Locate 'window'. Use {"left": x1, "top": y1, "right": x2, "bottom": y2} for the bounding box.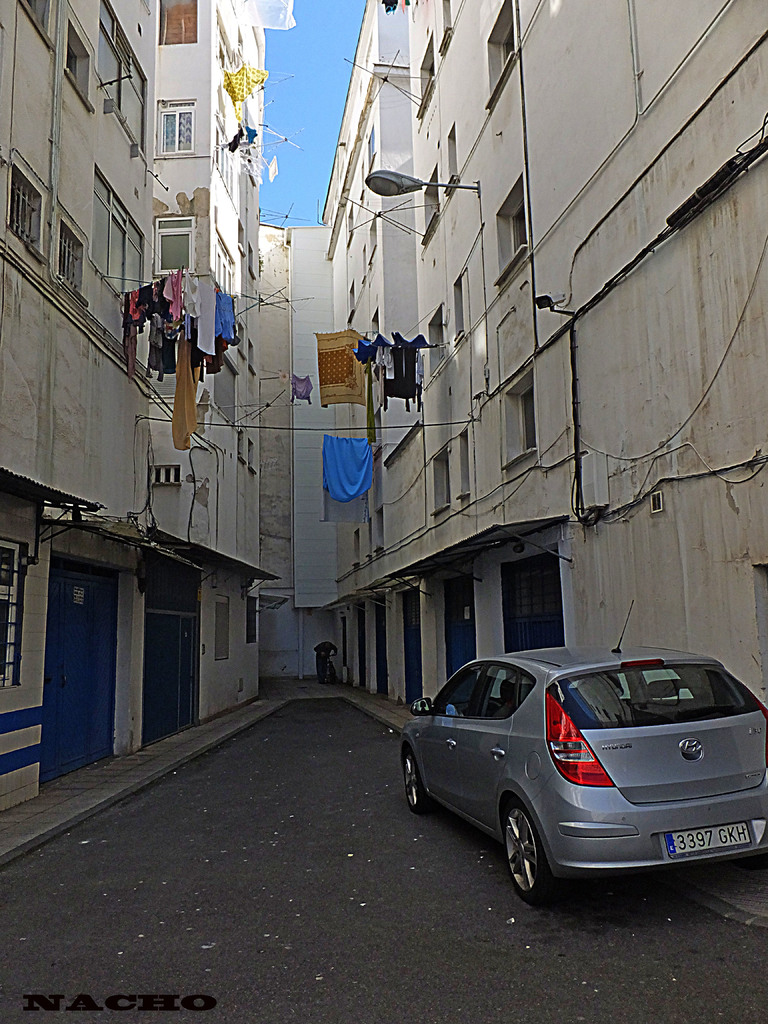
{"left": 58, "top": 219, "right": 91, "bottom": 298}.
